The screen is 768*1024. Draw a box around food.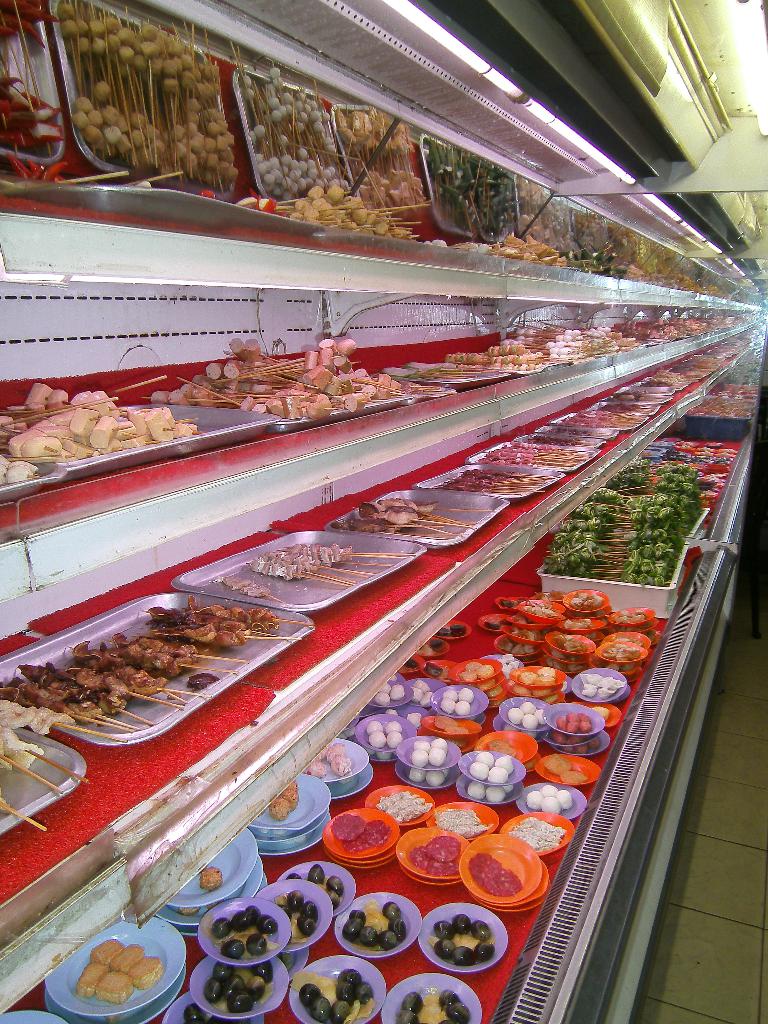
select_region(434, 621, 467, 637).
